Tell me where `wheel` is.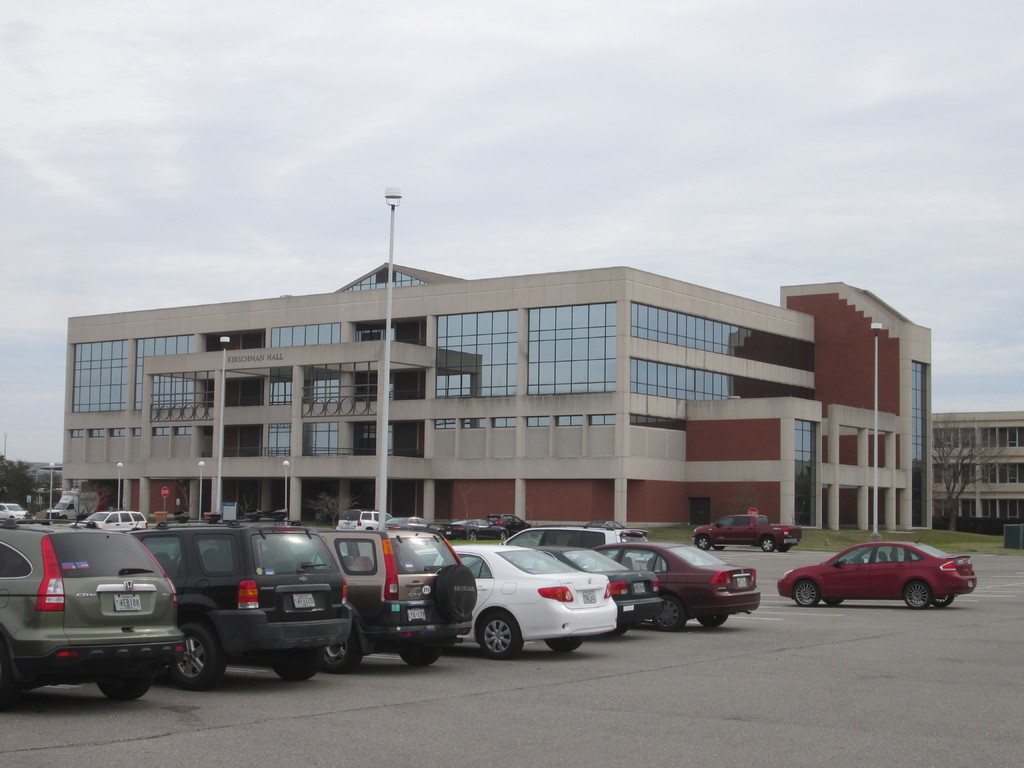
`wheel` is at l=98, t=676, r=152, b=701.
